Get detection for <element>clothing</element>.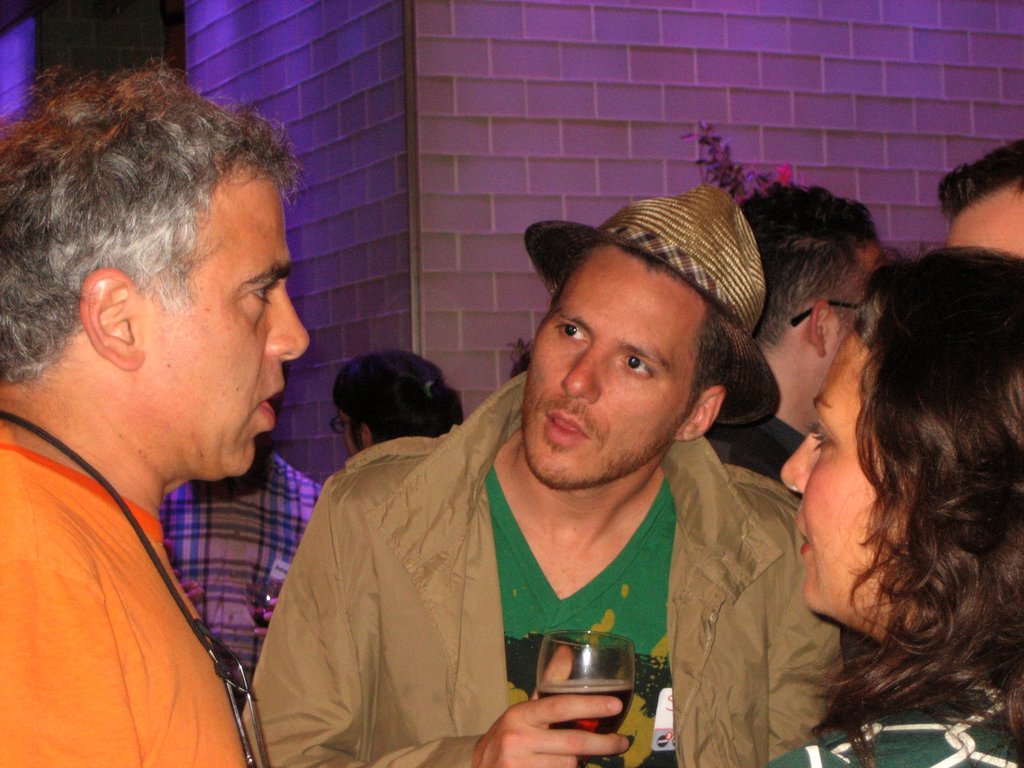
Detection: 236, 397, 813, 763.
